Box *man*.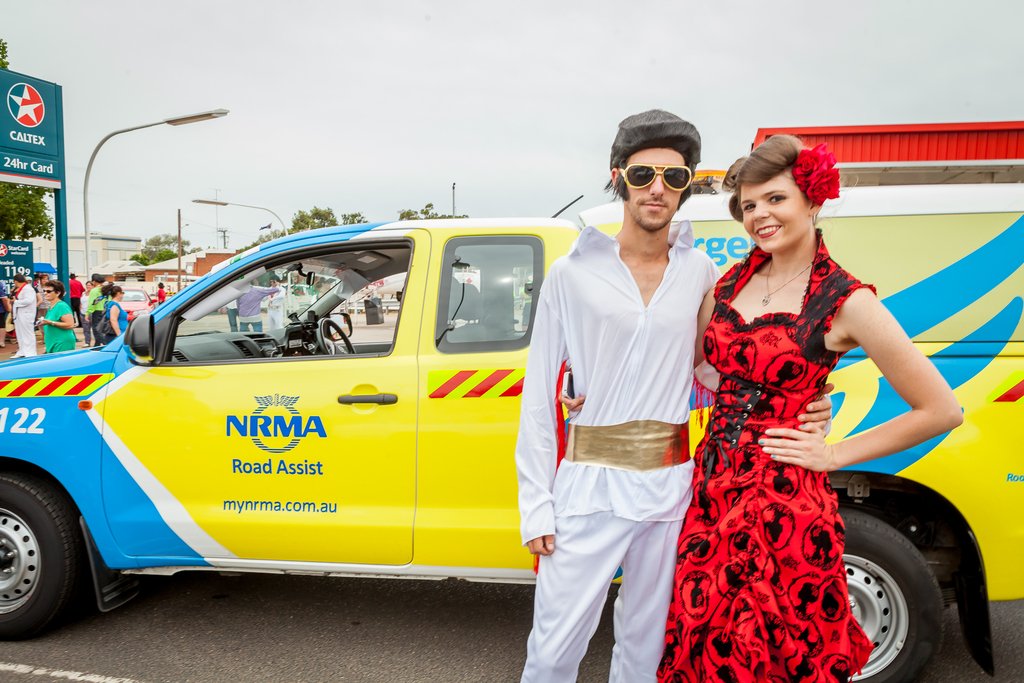
268:274:285:325.
